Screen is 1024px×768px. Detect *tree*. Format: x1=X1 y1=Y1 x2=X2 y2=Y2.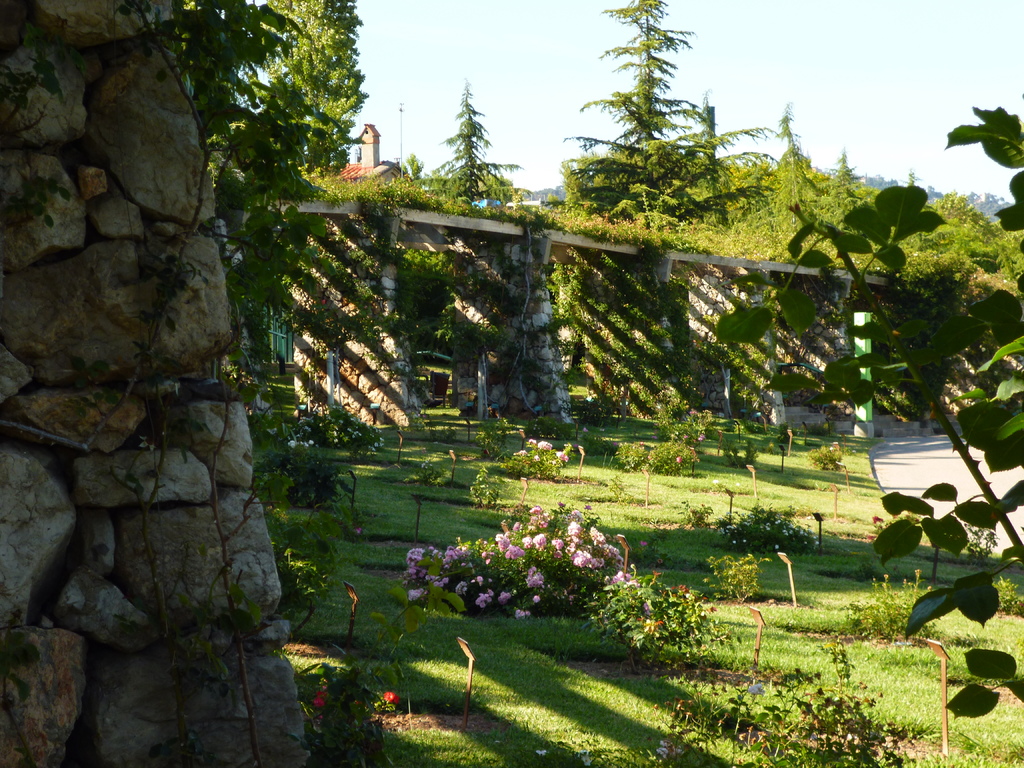
x1=563 y1=26 x2=733 y2=241.
